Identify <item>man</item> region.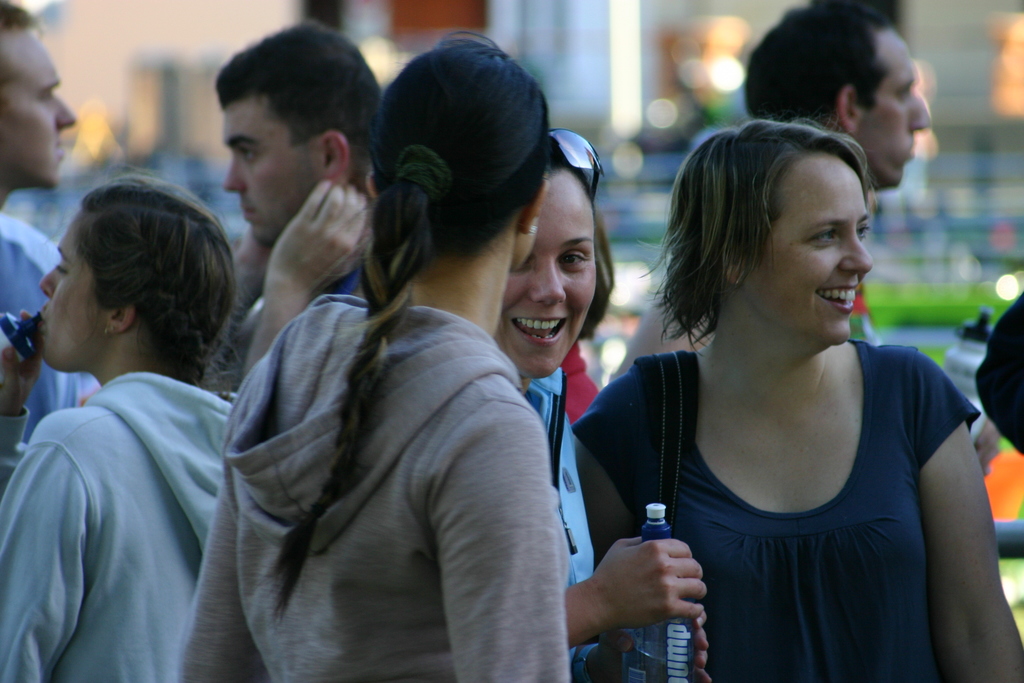
Region: 202/22/384/397.
